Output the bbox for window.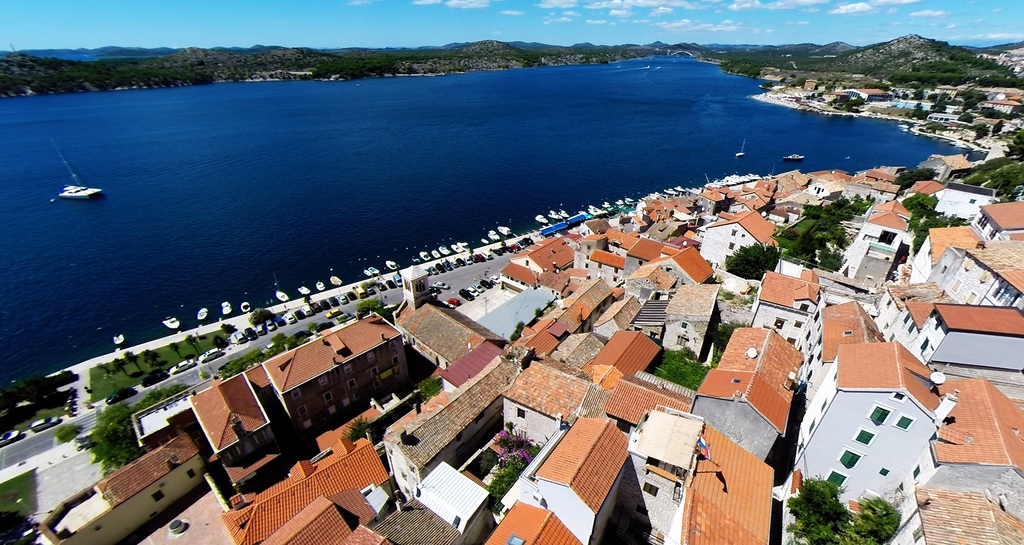
Rect(877, 467, 891, 475).
